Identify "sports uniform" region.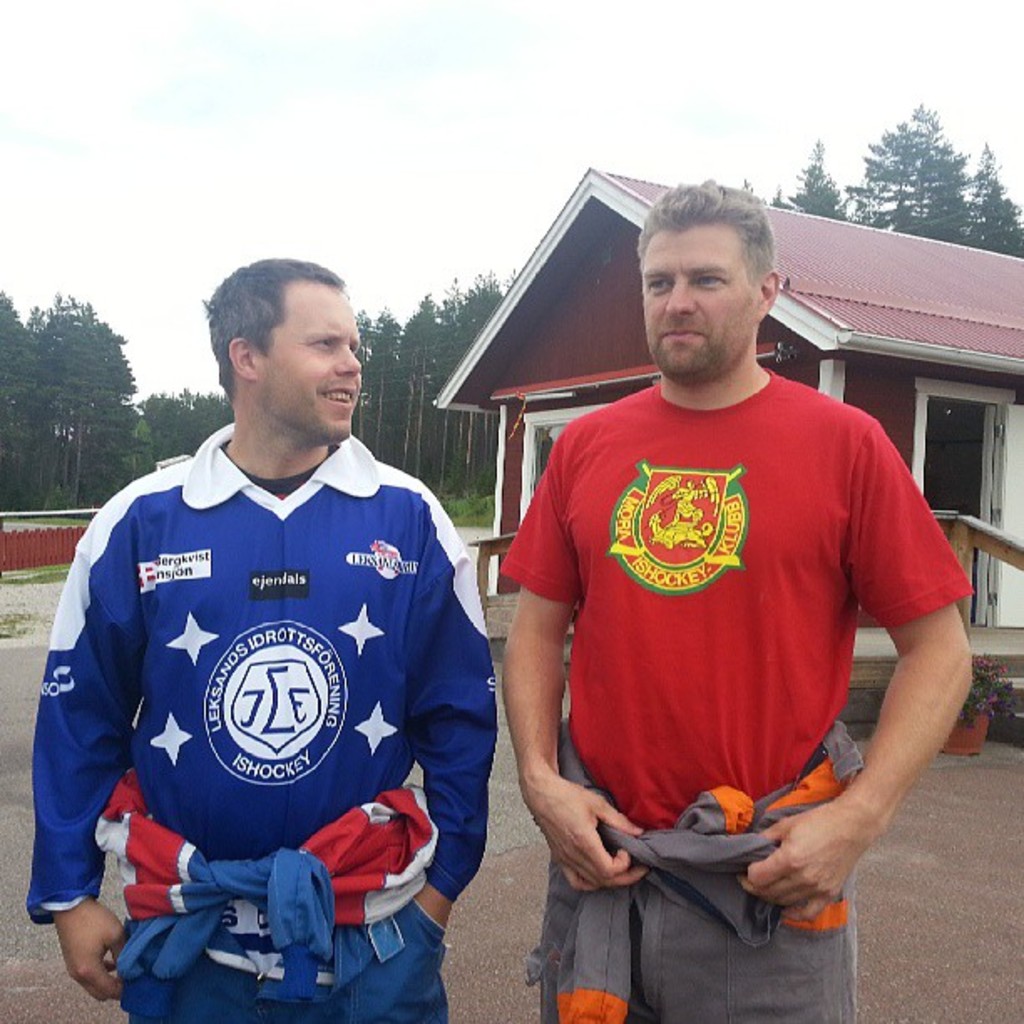
Region: [x1=32, y1=428, x2=520, y2=1022].
